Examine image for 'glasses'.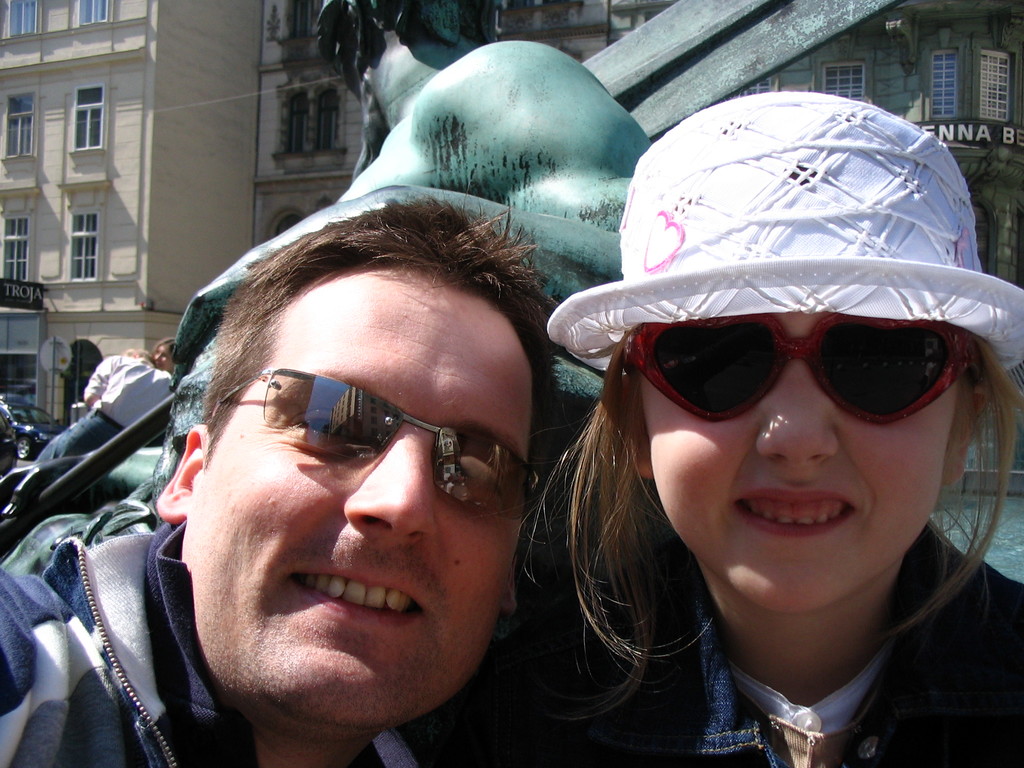
Examination result: 225/383/516/500.
